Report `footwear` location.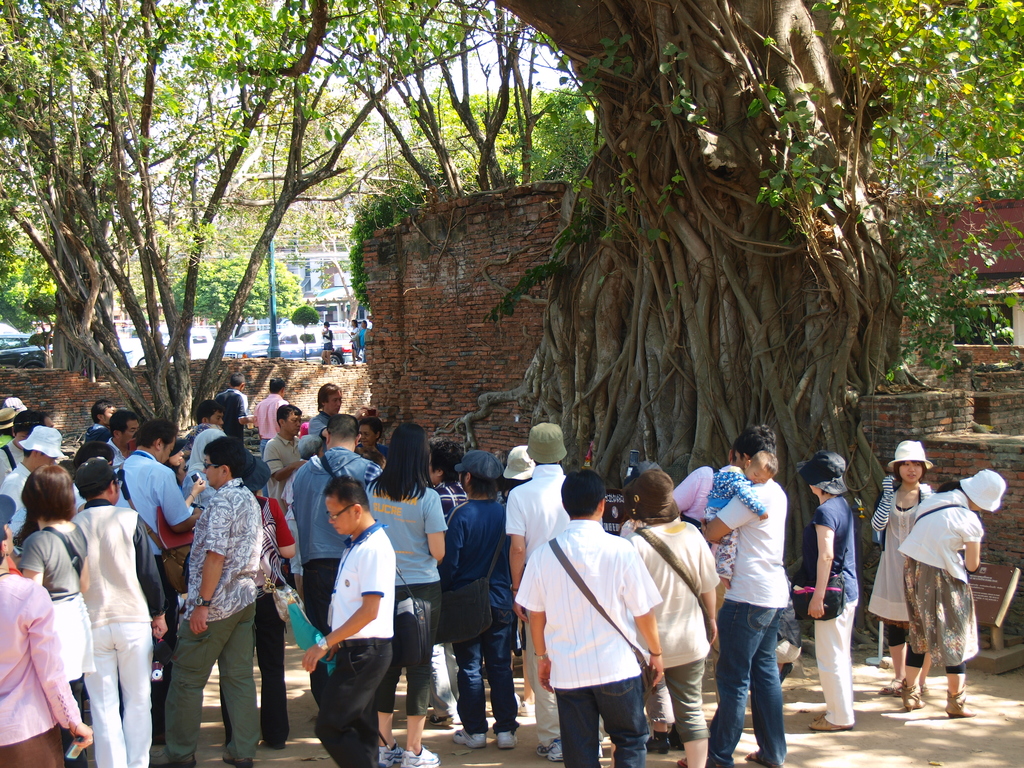
Report: [515,702,535,717].
